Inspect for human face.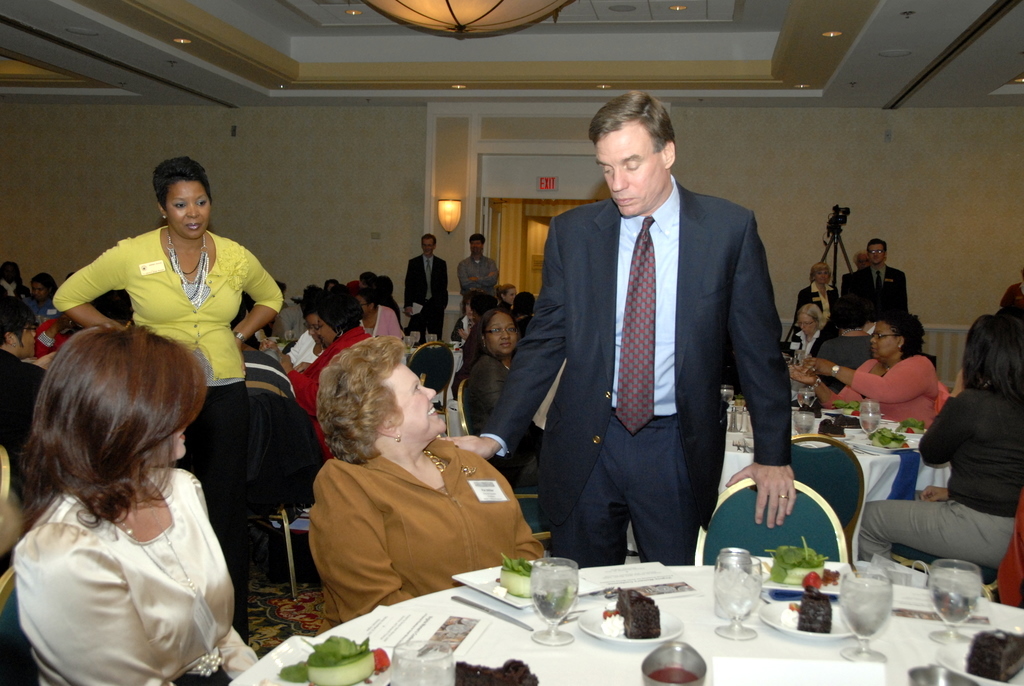
Inspection: select_region(168, 181, 210, 239).
